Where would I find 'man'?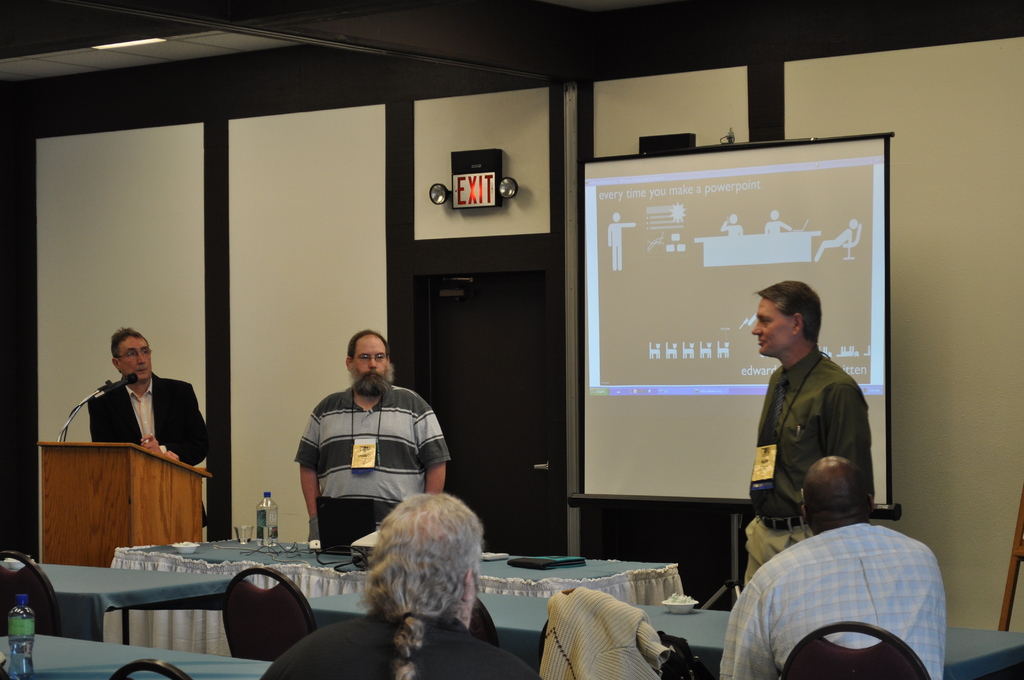
At bbox=(87, 327, 212, 526).
